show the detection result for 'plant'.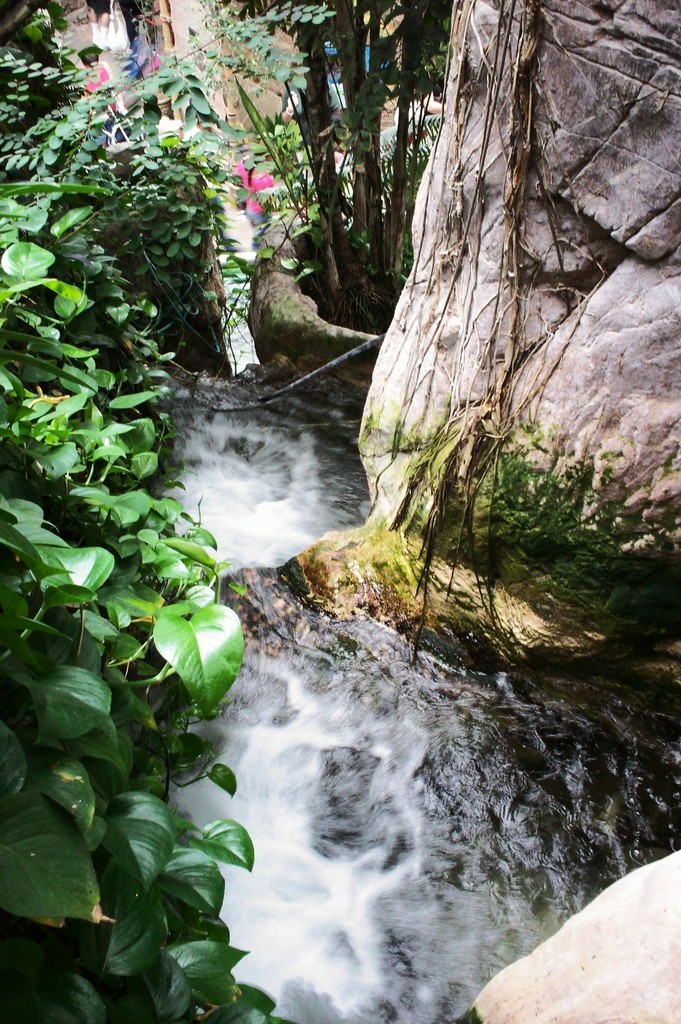
(215,186,319,350).
